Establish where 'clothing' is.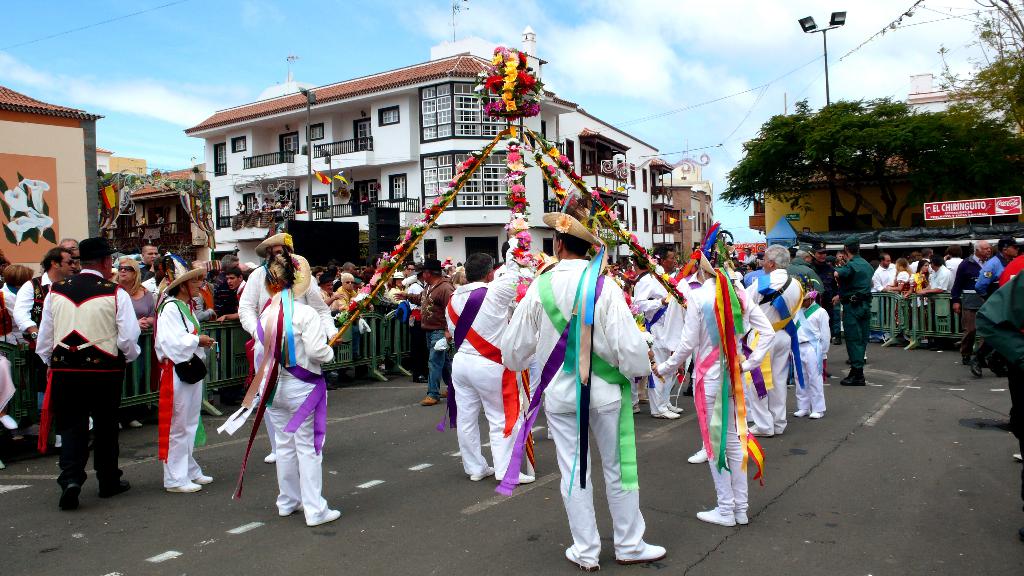
Established at box(692, 236, 769, 521).
